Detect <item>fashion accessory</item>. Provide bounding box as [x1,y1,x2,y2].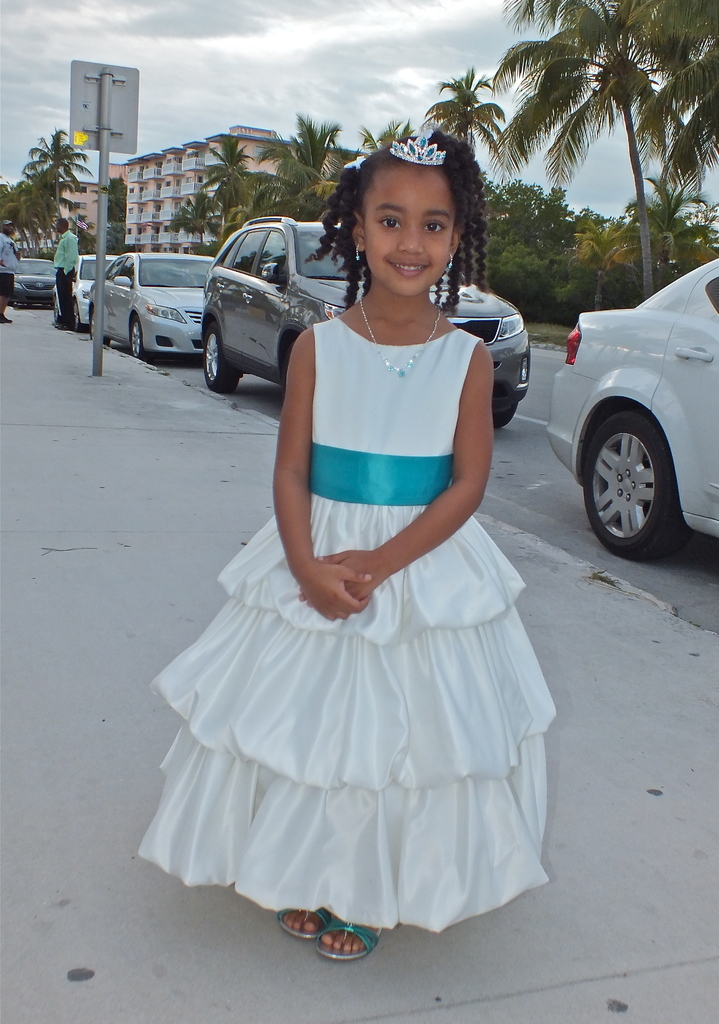
[340,158,369,168].
